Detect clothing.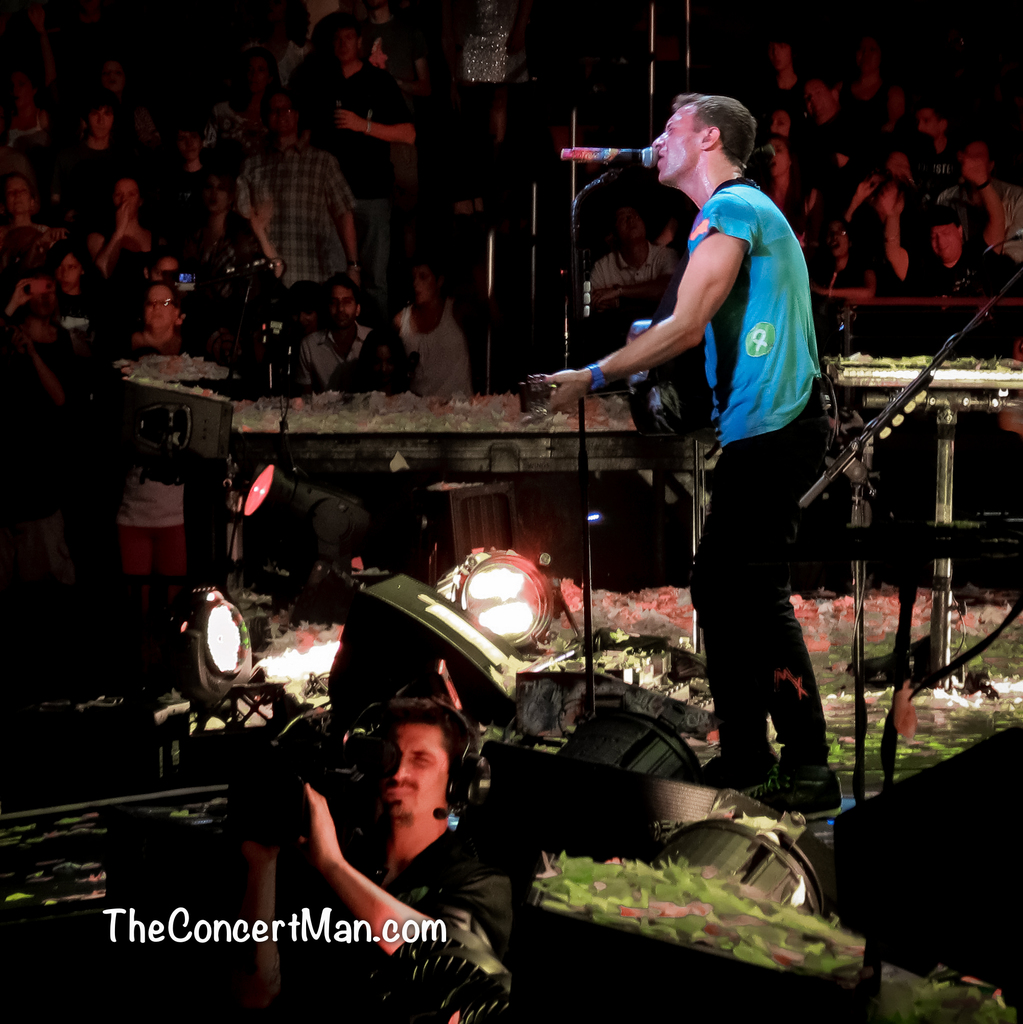
Detected at select_region(385, 281, 492, 405).
